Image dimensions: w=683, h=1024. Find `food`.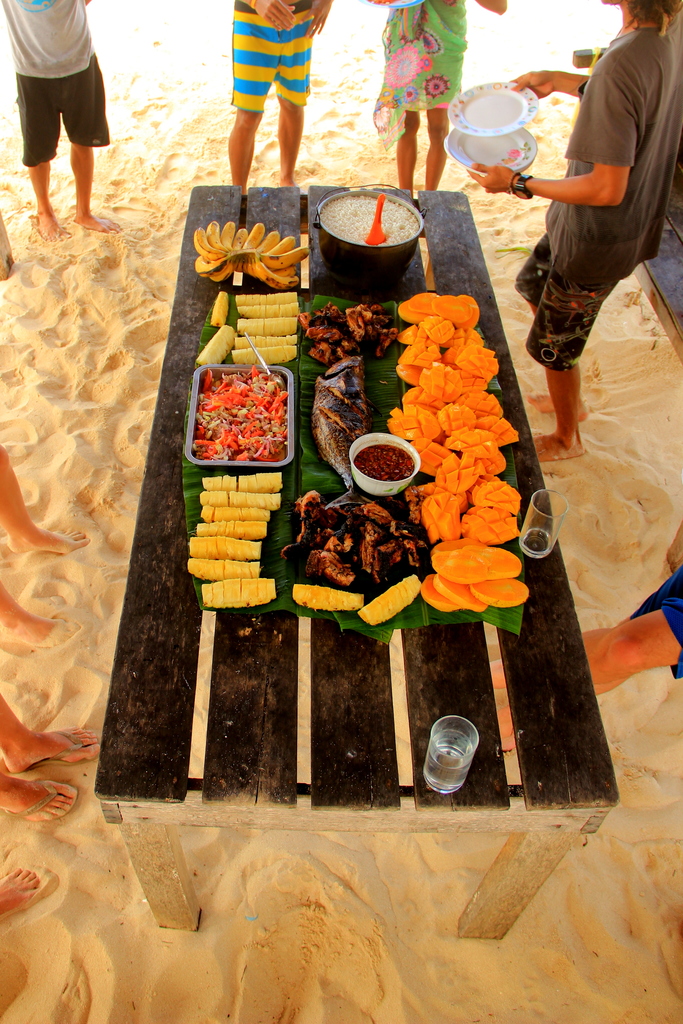
crop(355, 573, 424, 626).
